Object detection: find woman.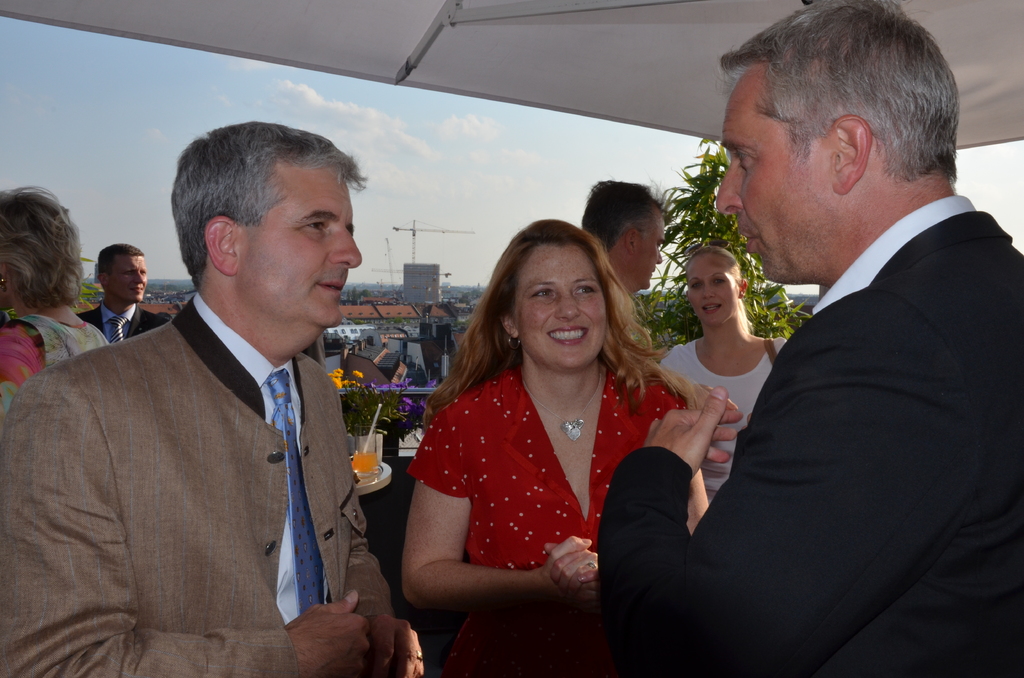
389,206,688,658.
